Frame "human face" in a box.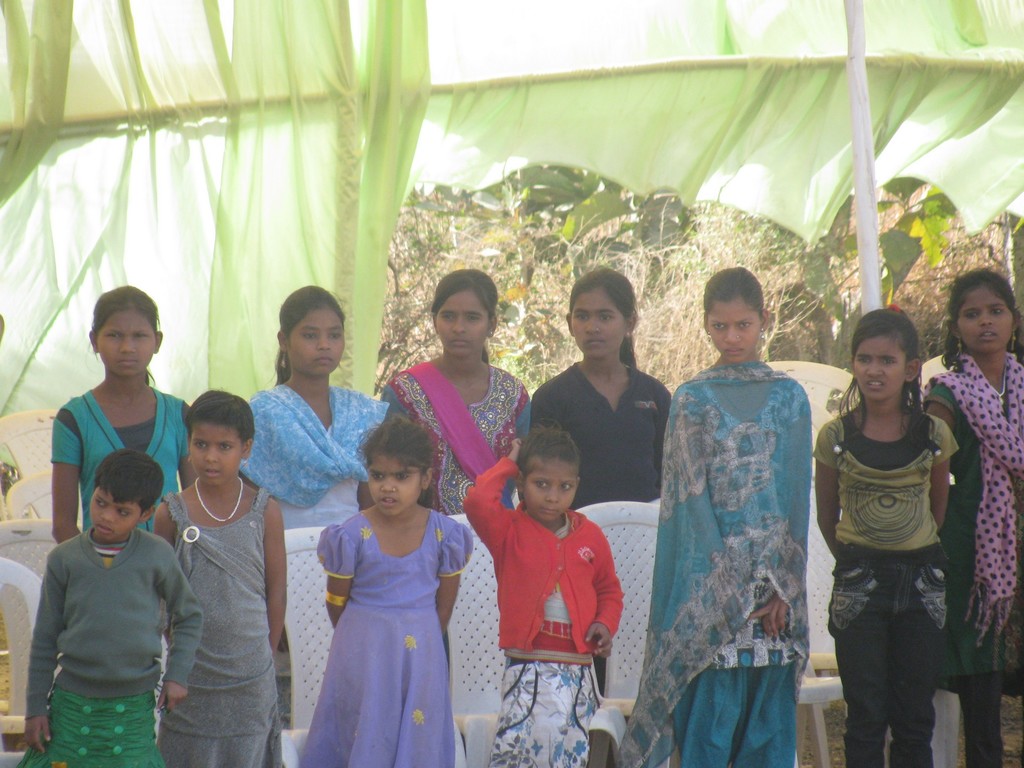
(706,290,762,362).
